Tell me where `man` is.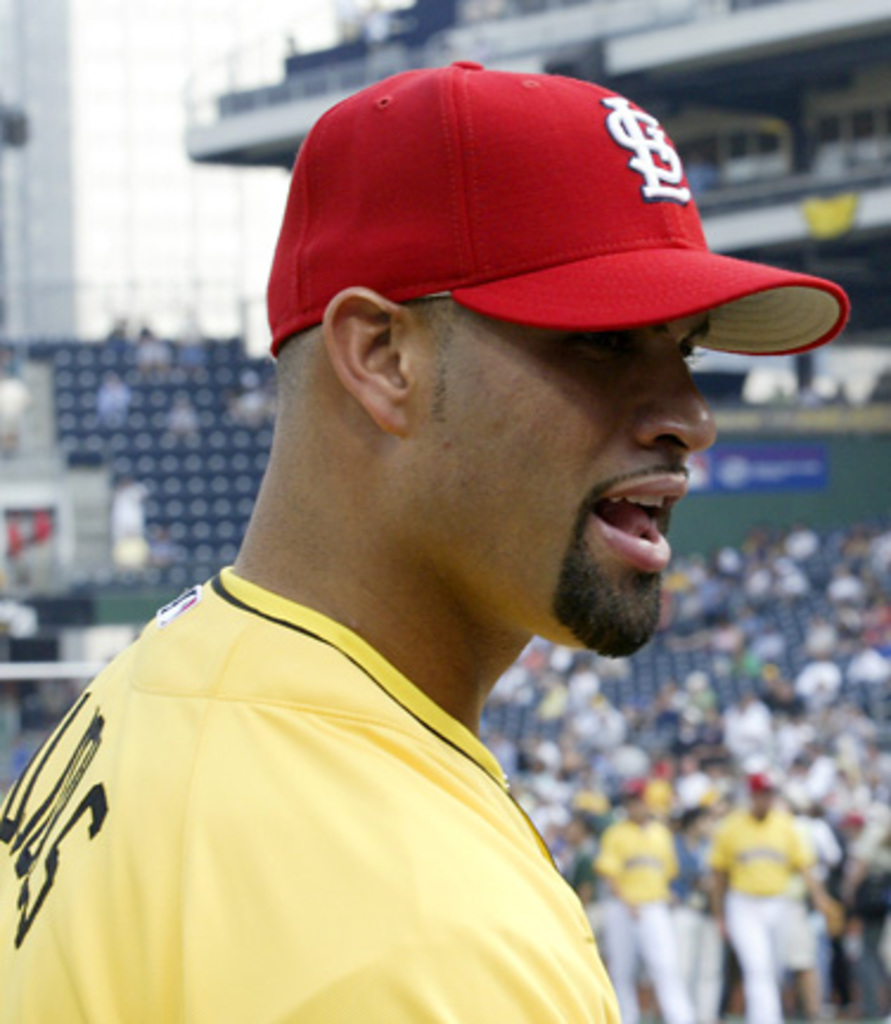
`man` is at (left=711, top=773, right=810, bottom=1022).
